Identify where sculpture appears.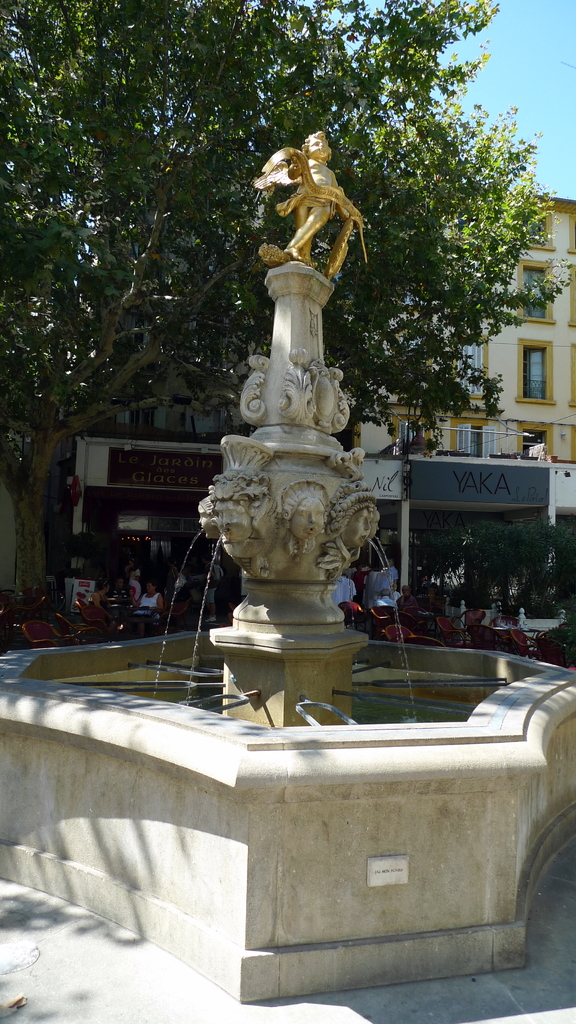
Appears at Rect(253, 125, 378, 264).
